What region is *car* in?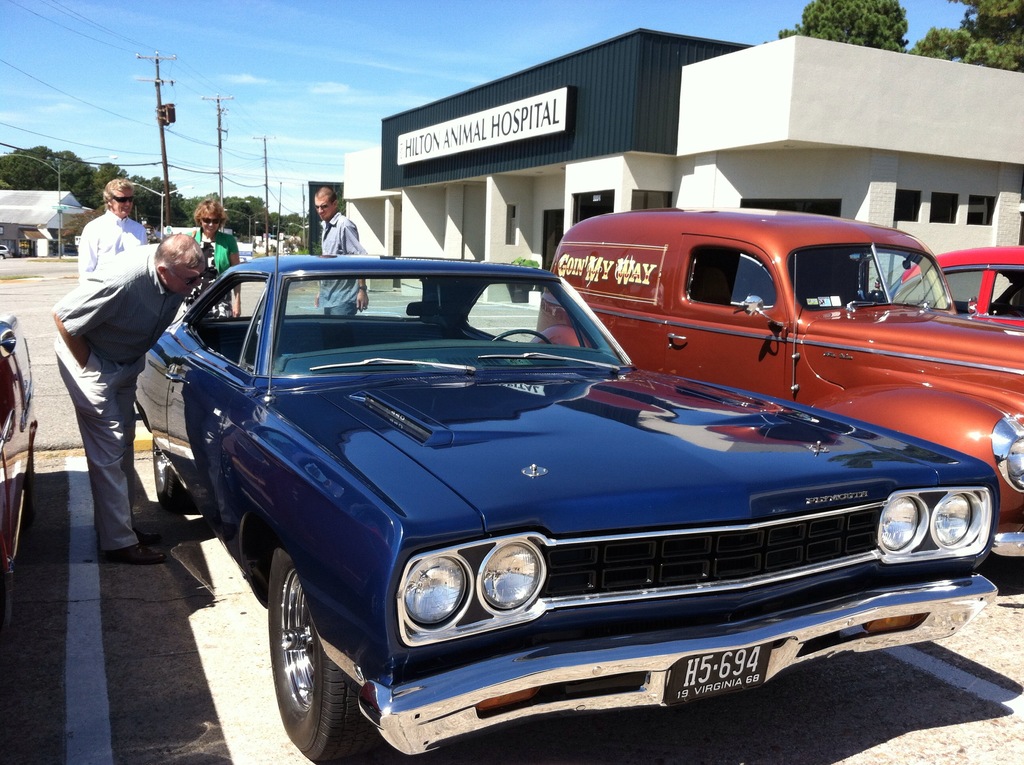
l=873, t=244, r=1023, b=325.
